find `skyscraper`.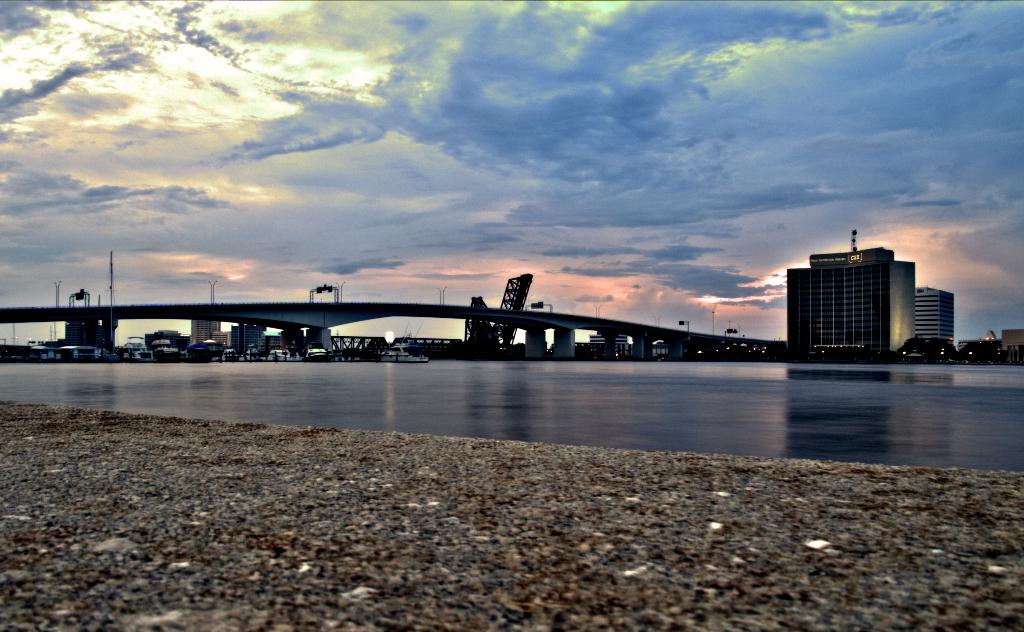
<bbox>909, 283, 953, 349</bbox>.
